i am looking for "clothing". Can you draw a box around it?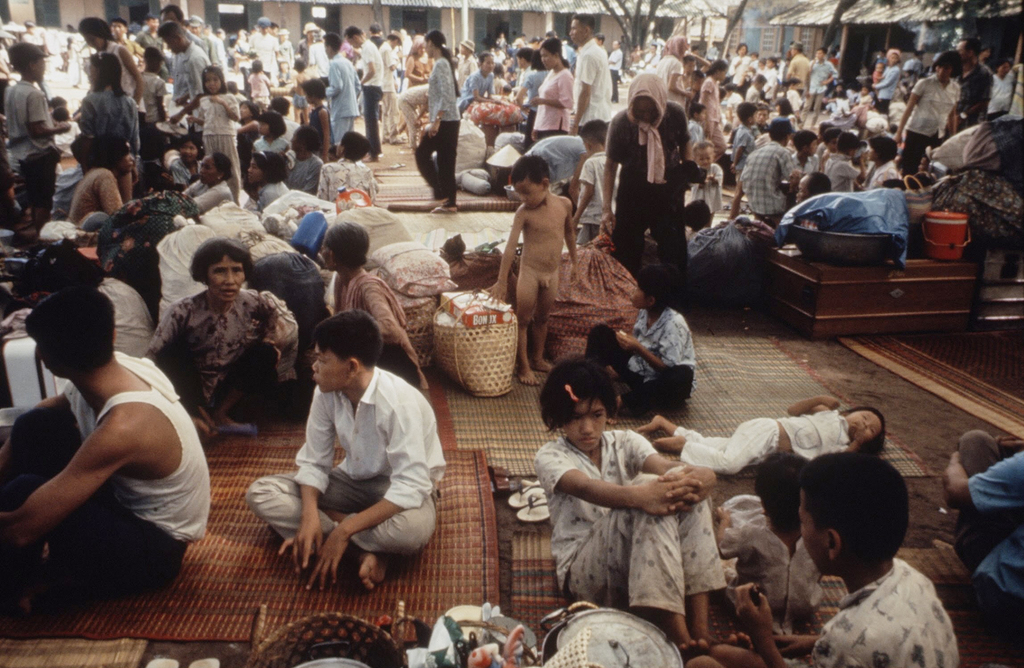
Sure, the bounding box is pyautogui.locateOnScreen(404, 53, 461, 210).
